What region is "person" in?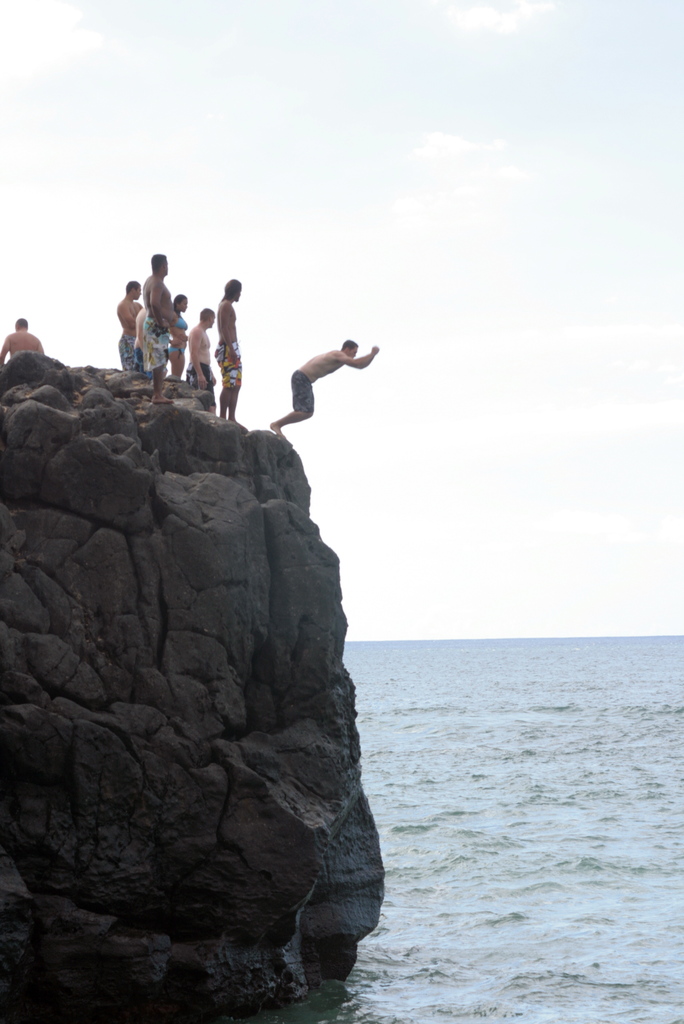
locate(164, 293, 200, 372).
